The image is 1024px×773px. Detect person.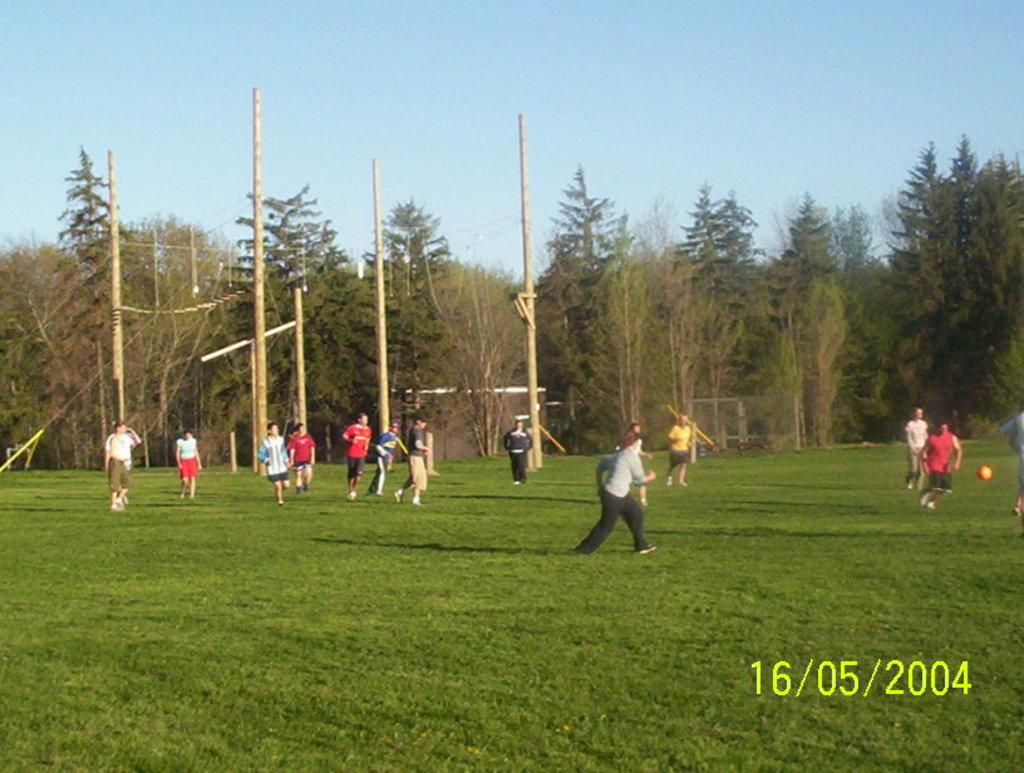
Detection: locate(363, 420, 399, 491).
